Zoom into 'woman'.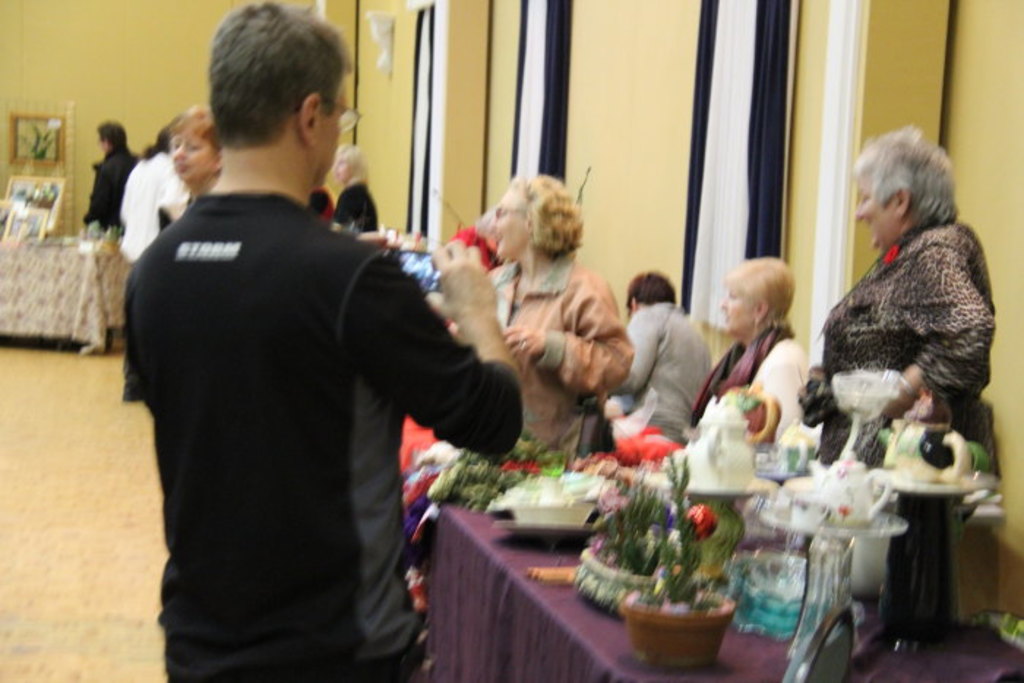
Zoom target: Rect(492, 177, 642, 450).
